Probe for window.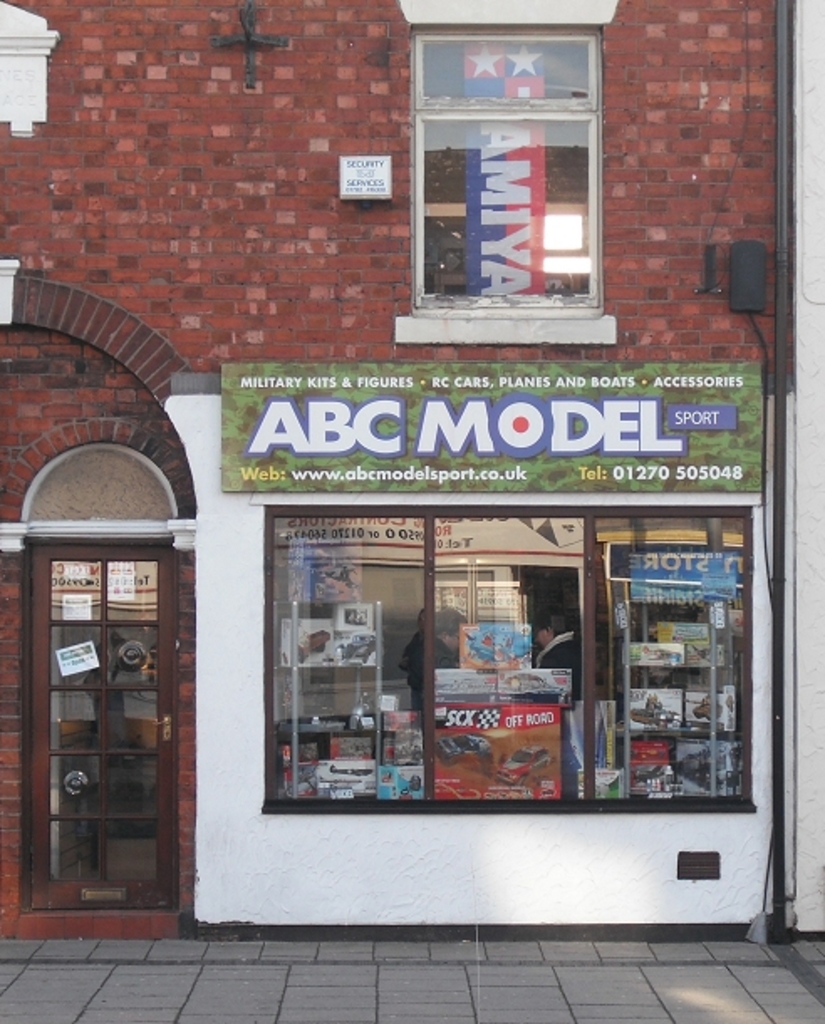
Probe result: locate(387, 3, 629, 339).
